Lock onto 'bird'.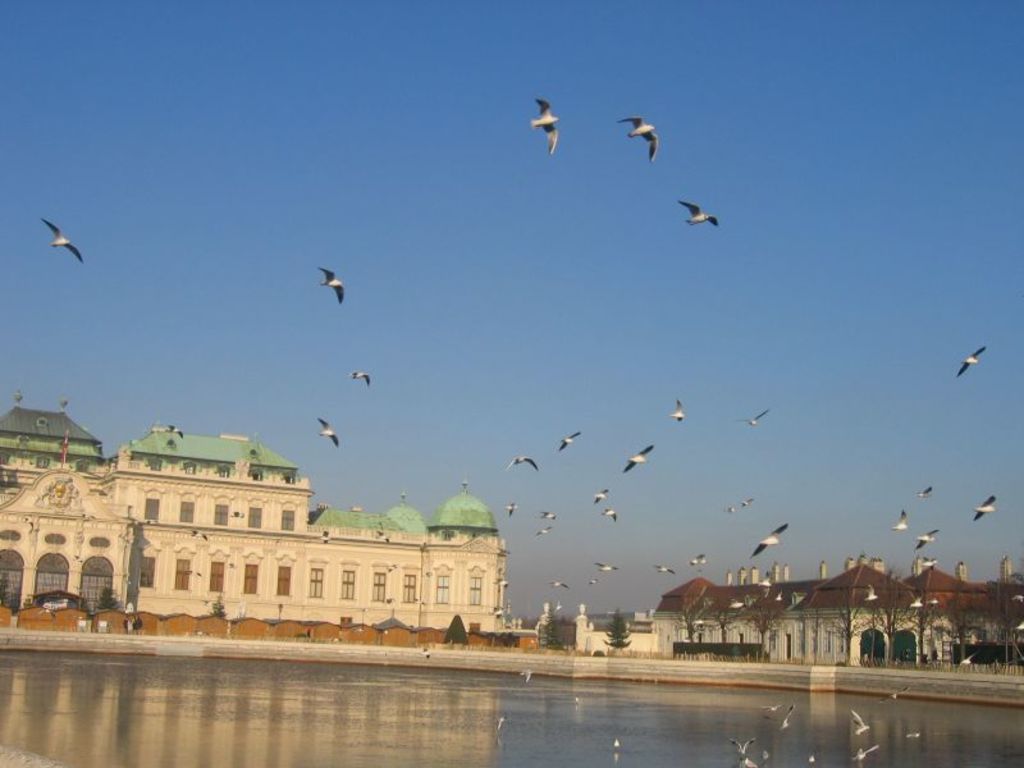
Locked: (598, 503, 618, 525).
